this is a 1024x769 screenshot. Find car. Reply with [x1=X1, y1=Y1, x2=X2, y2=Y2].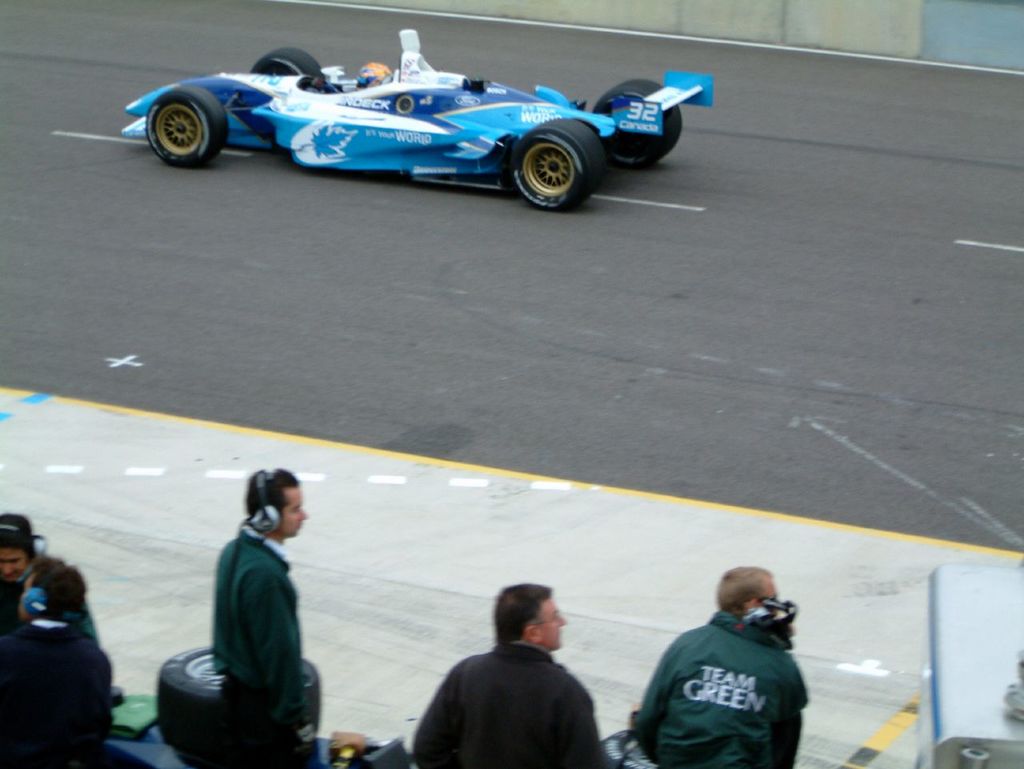
[x1=105, y1=29, x2=674, y2=194].
